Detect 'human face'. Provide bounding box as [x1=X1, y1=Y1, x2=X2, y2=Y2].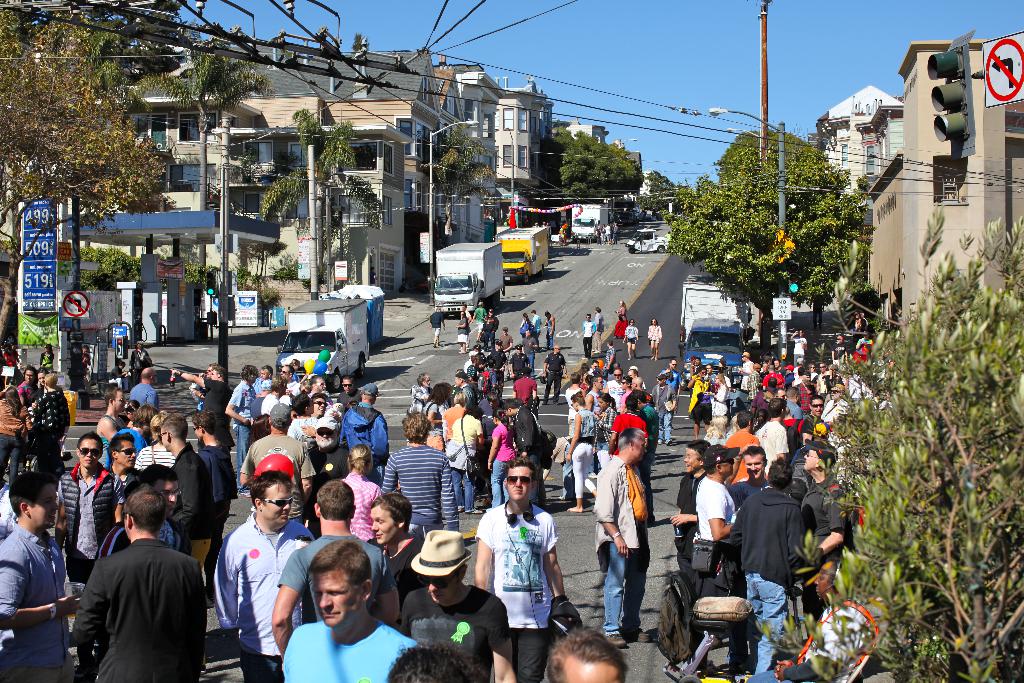
[x1=502, y1=327, x2=508, y2=335].
